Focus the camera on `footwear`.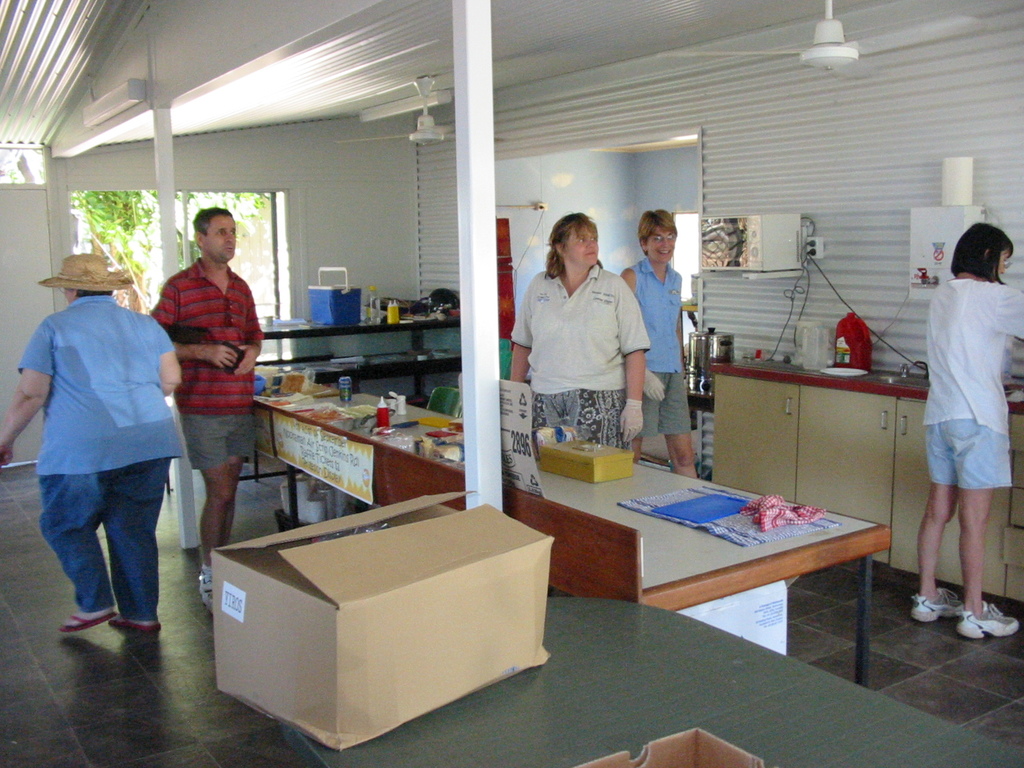
Focus region: (904, 594, 967, 620).
